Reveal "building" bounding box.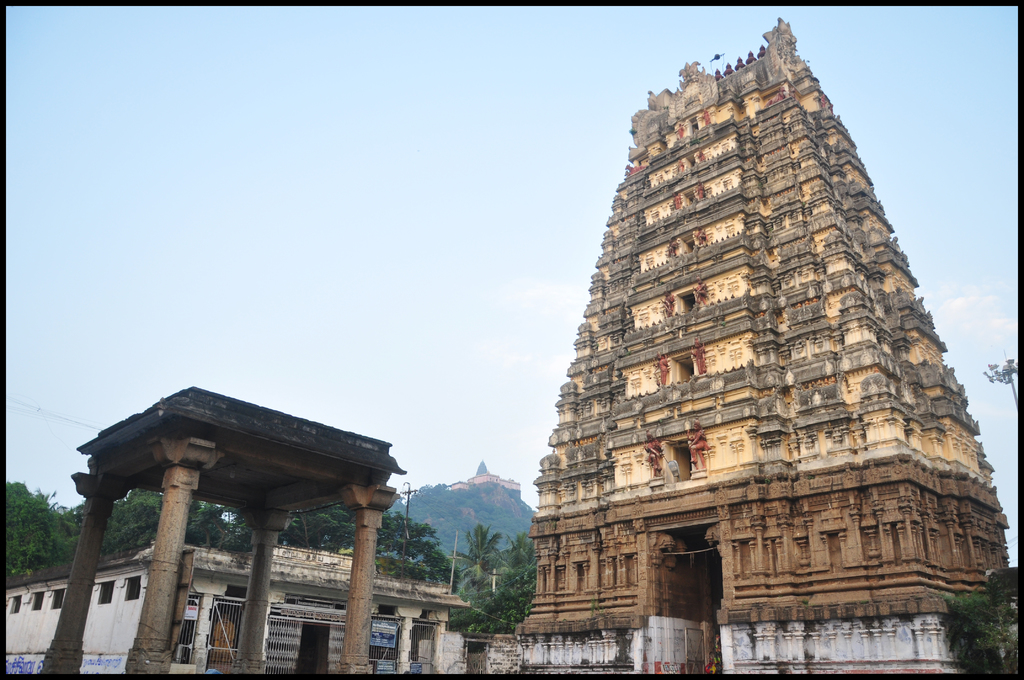
Revealed: left=511, top=17, right=1011, bottom=674.
